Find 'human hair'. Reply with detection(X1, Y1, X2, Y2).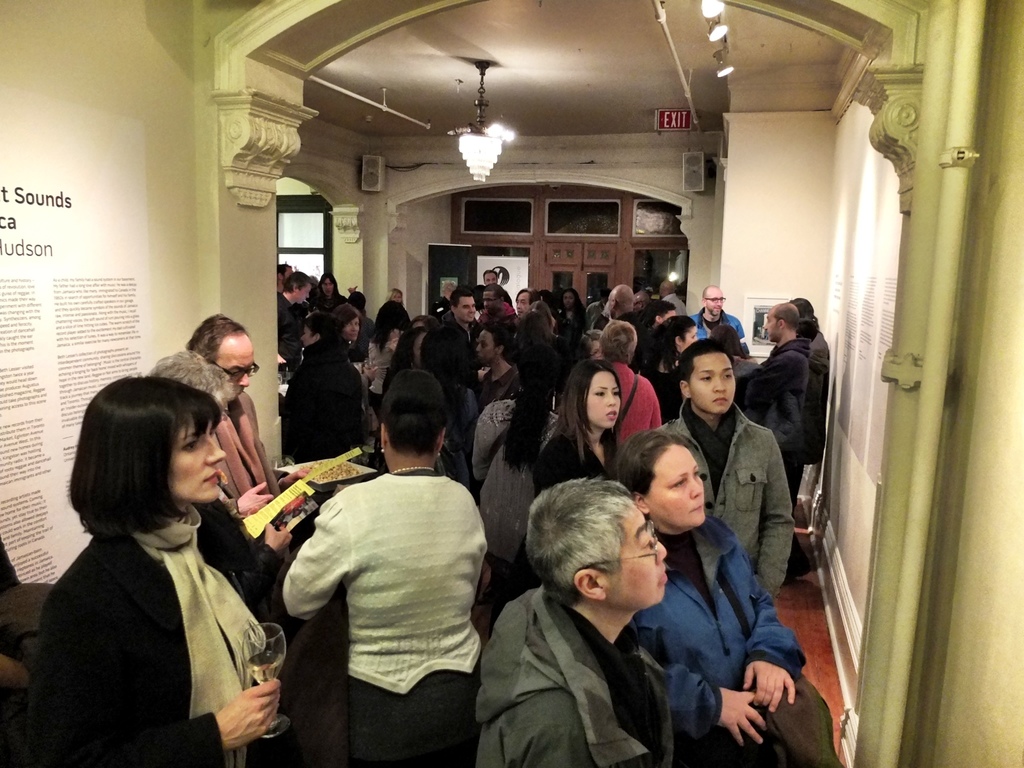
detection(613, 427, 684, 497).
